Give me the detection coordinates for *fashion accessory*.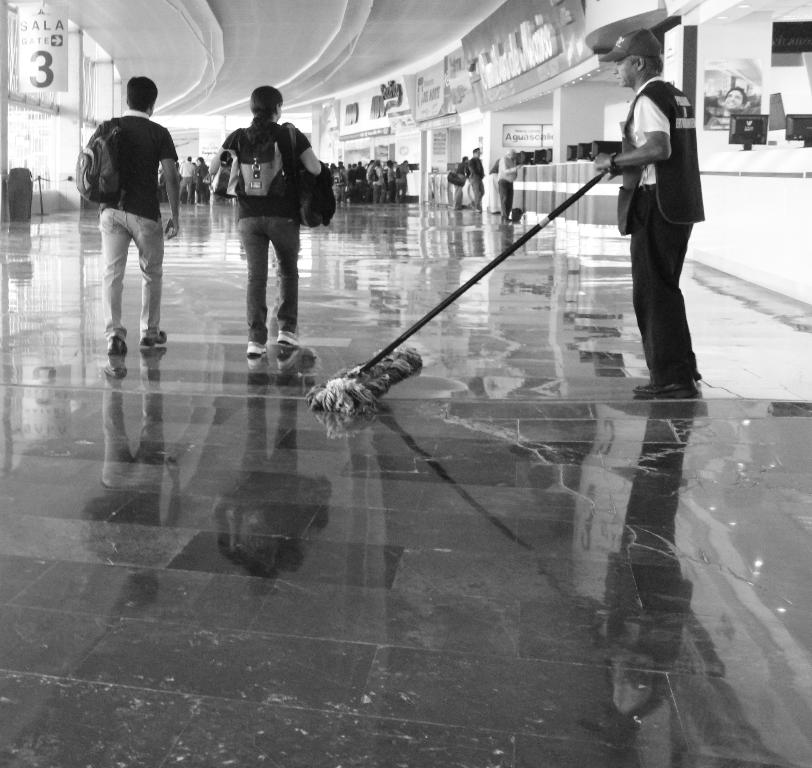
crop(245, 341, 269, 357).
